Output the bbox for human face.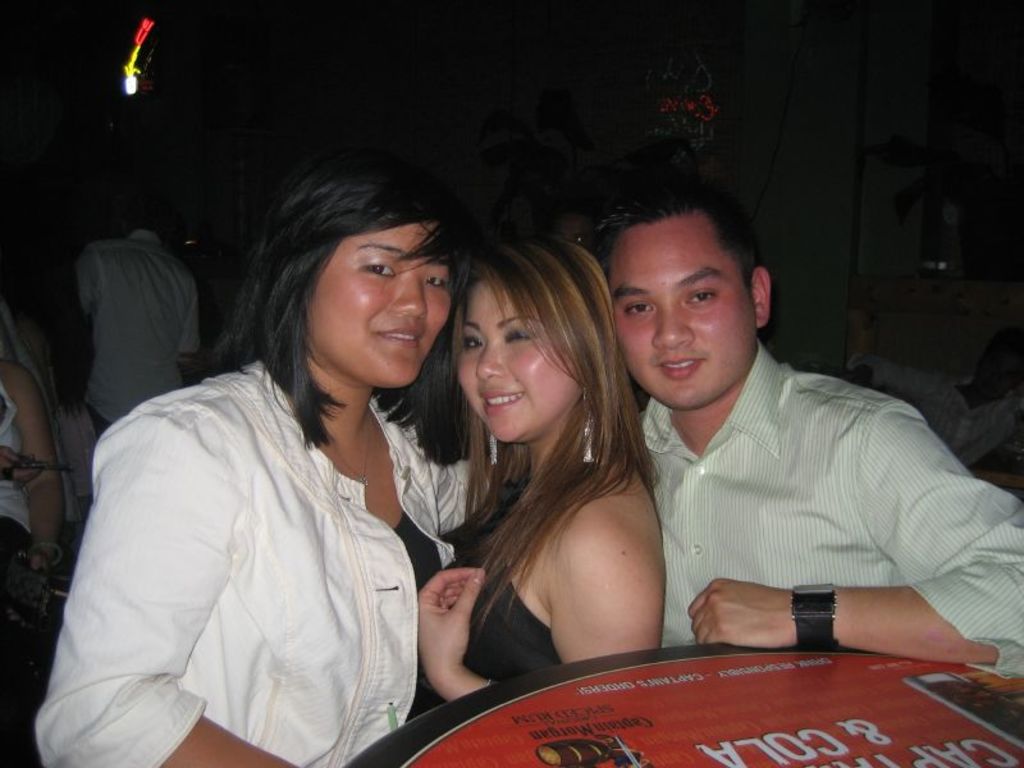
[x1=456, y1=274, x2=581, y2=440].
